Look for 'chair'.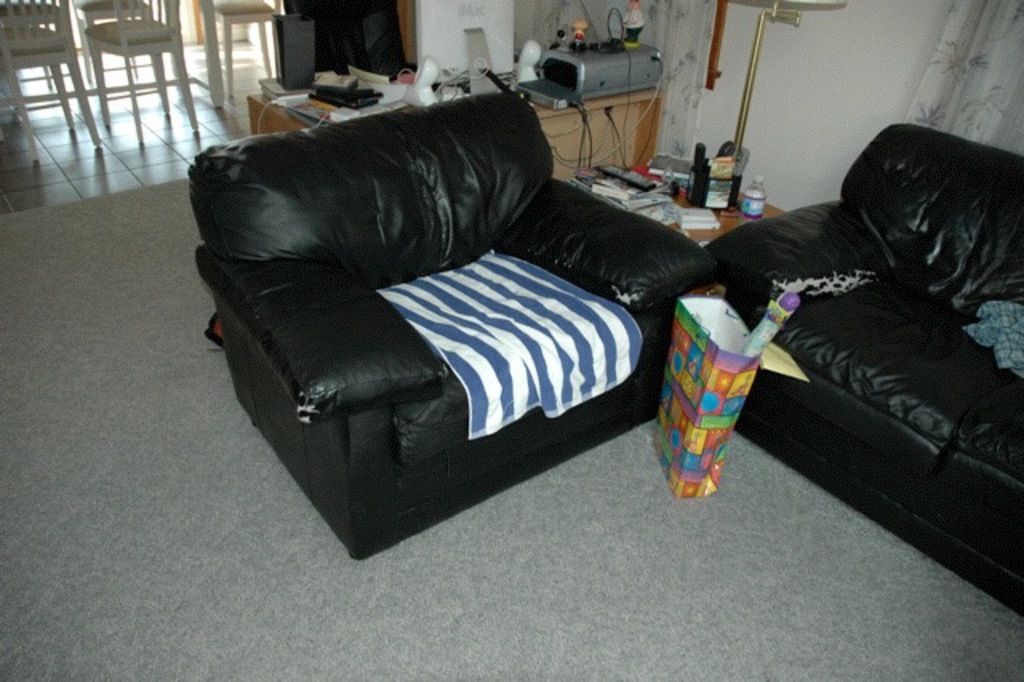
Found: x1=150, y1=61, x2=678, y2=557.
